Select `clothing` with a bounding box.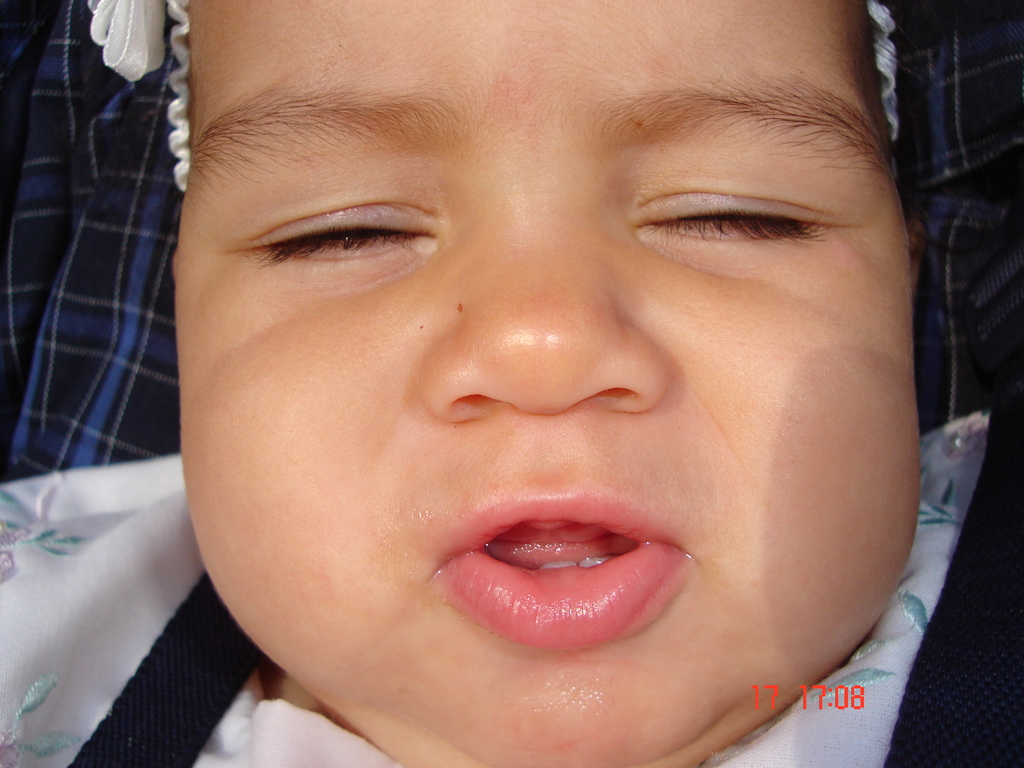
<box>0,0,212,548</box>.
